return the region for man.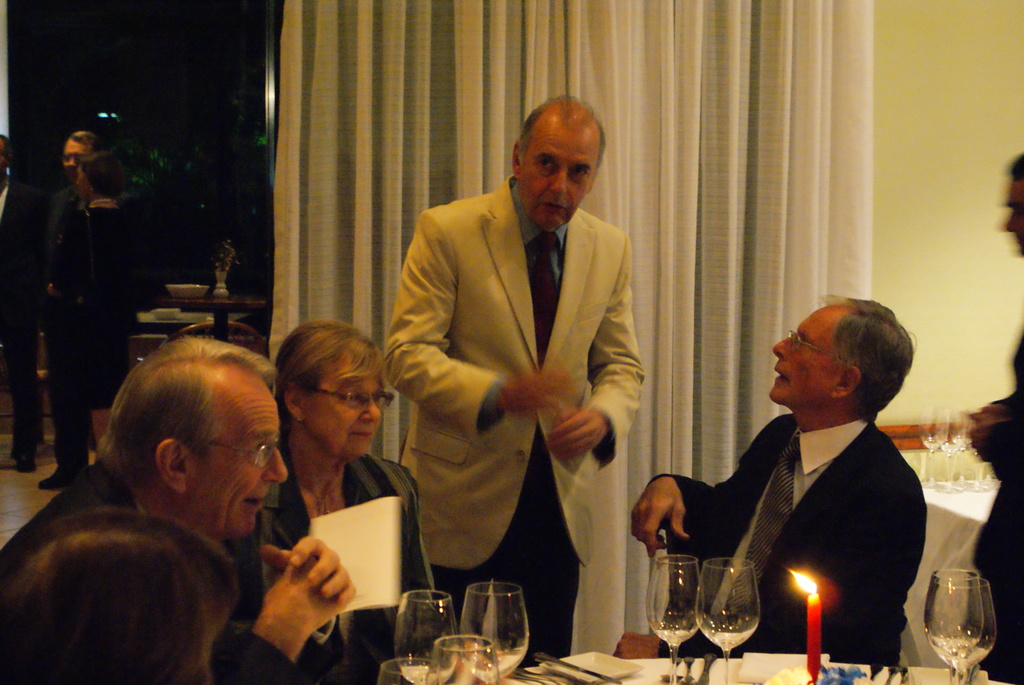
<region>45, 150, 161, 478</region>.
